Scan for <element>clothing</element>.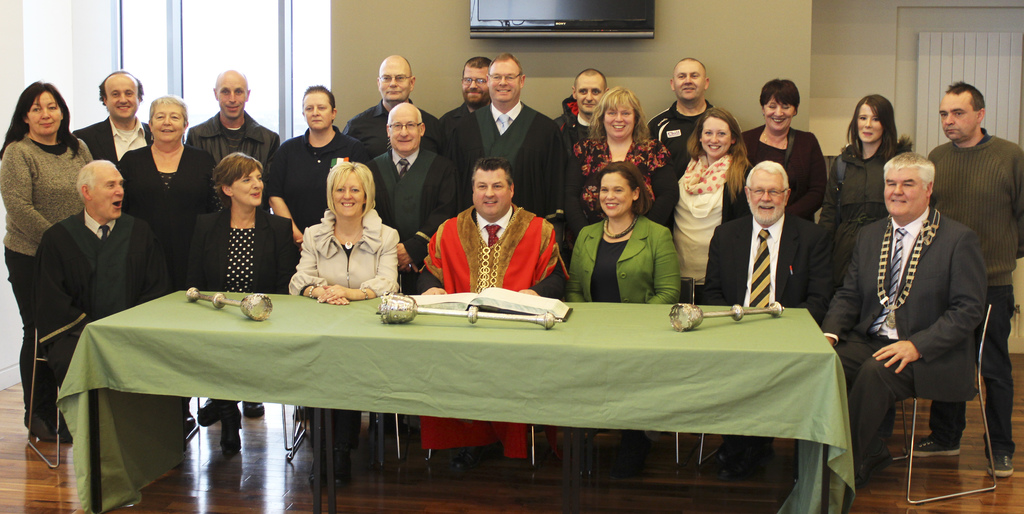
Scan result: {"left": 29, "top": 204, "right": 179, "bottom": 383}.
